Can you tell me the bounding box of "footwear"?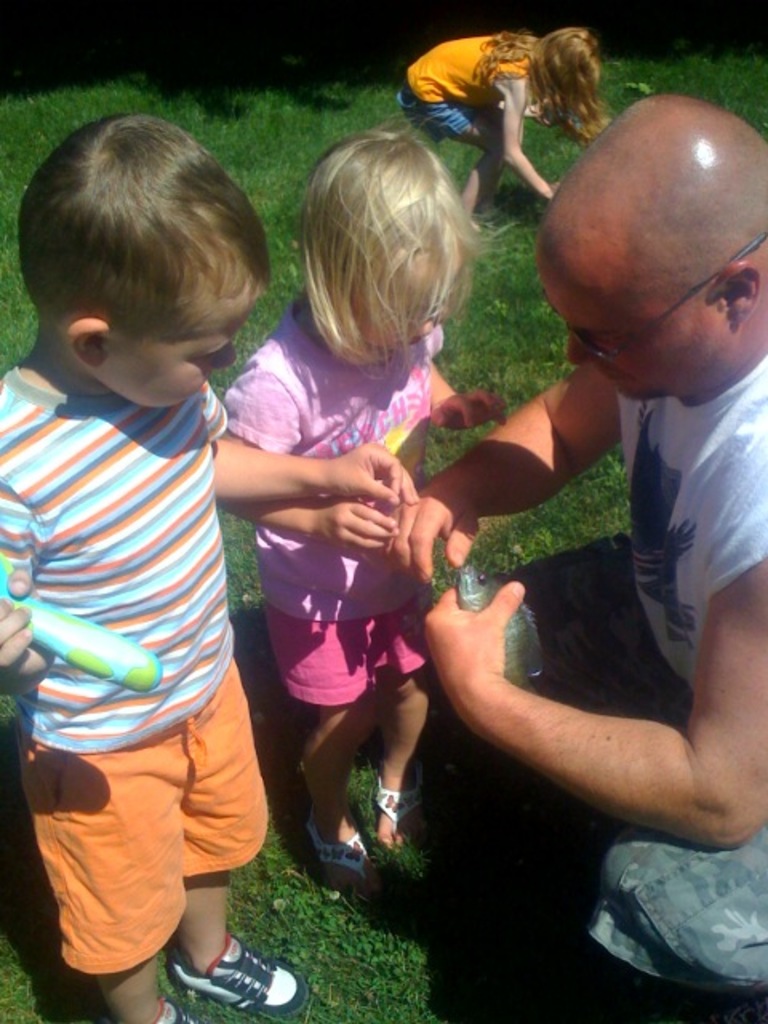
{"x1": 373, "y1": 765, "x2": 427, "y2": 848}.
